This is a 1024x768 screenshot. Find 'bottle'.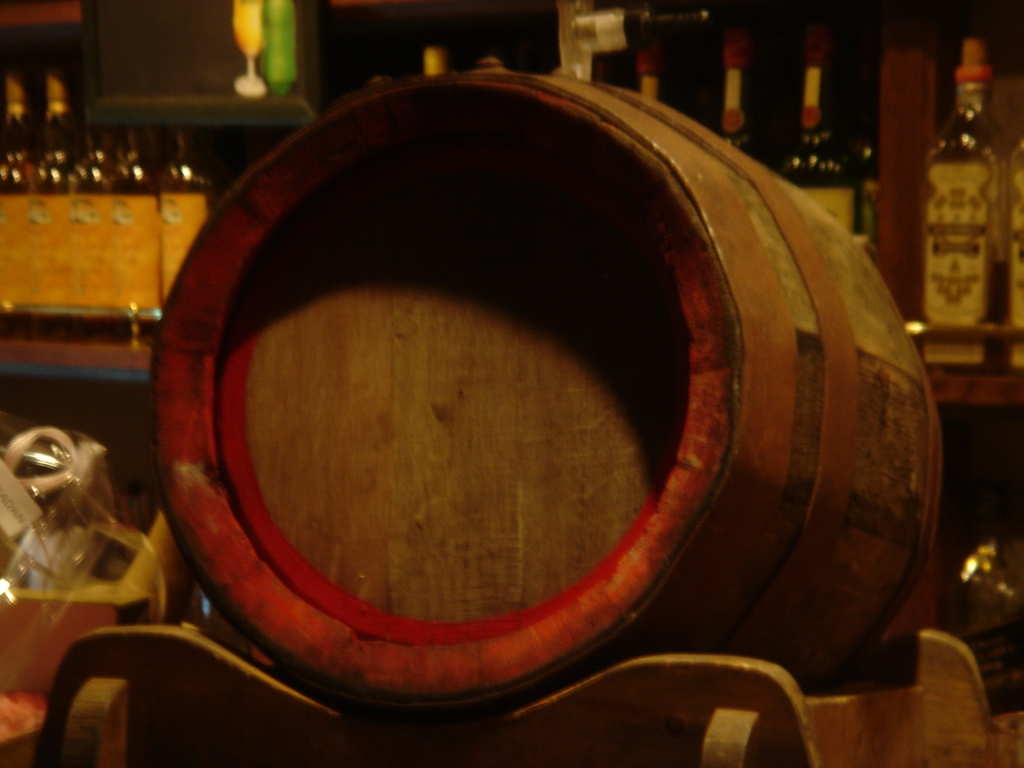
Bounding box: 106 130 158 336.
